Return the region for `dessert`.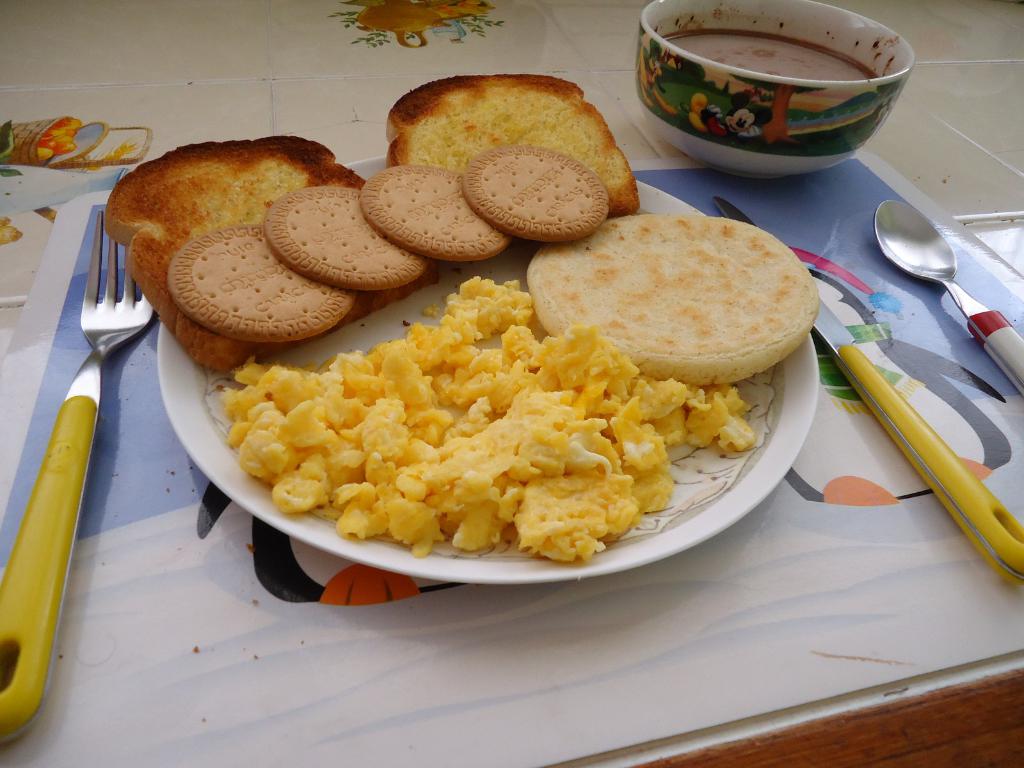
bbox=[223, 282, 753, 565].
